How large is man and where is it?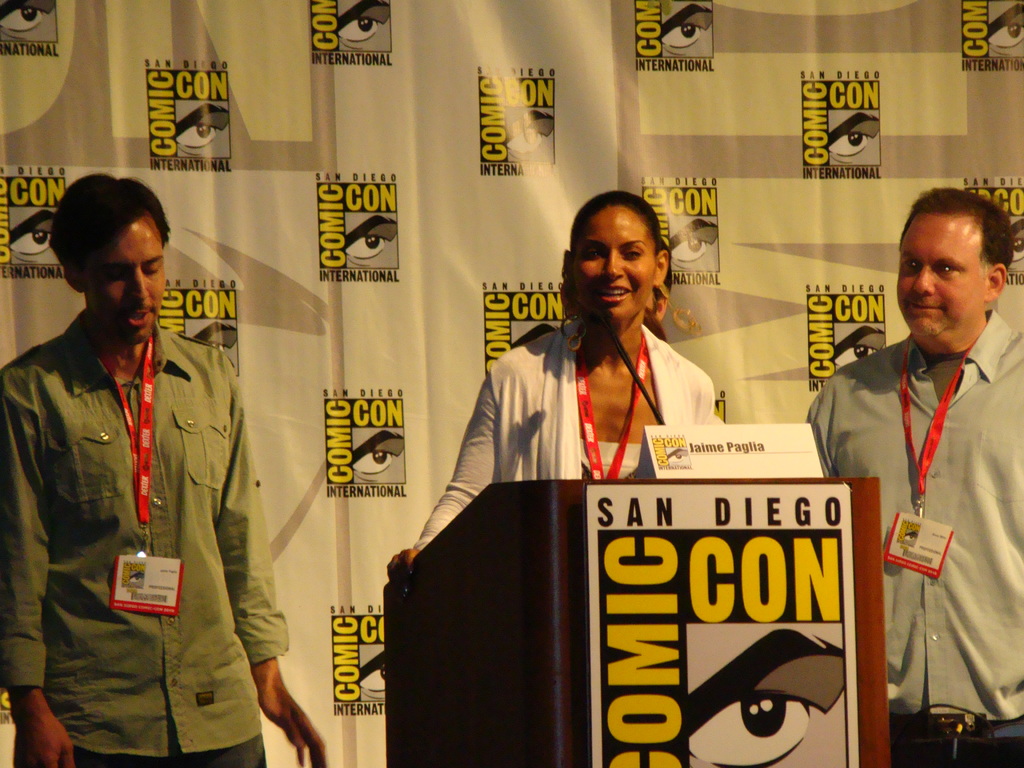
Bounding box: detection(816, 185, 1023, 747).
